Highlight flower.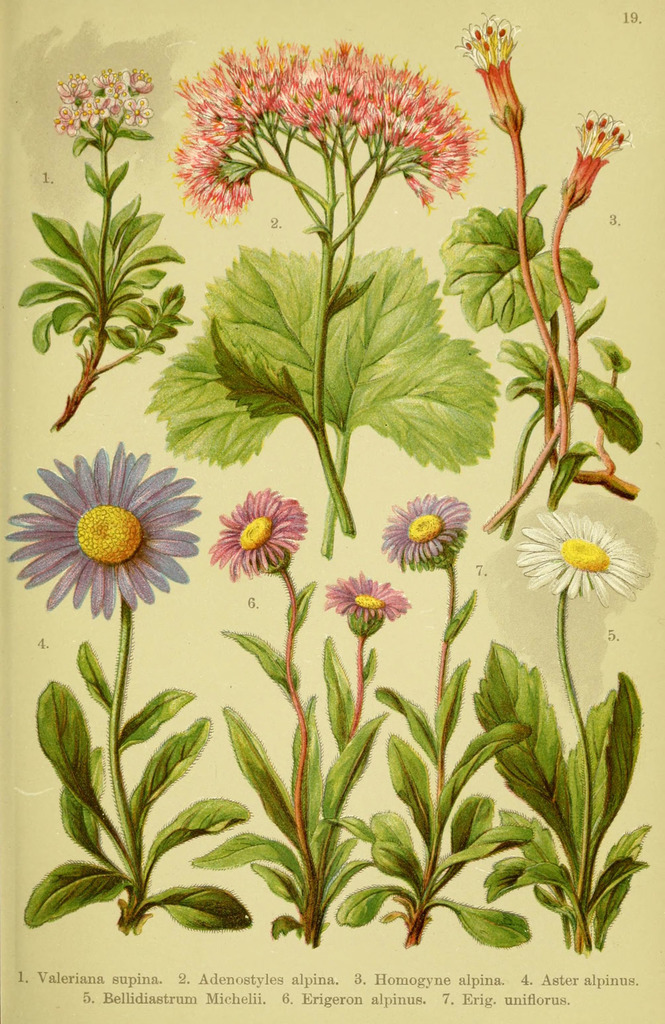
Highlighted region: {"x1": 379, "y1": 494, "x2": 479, "y2": 574}.
